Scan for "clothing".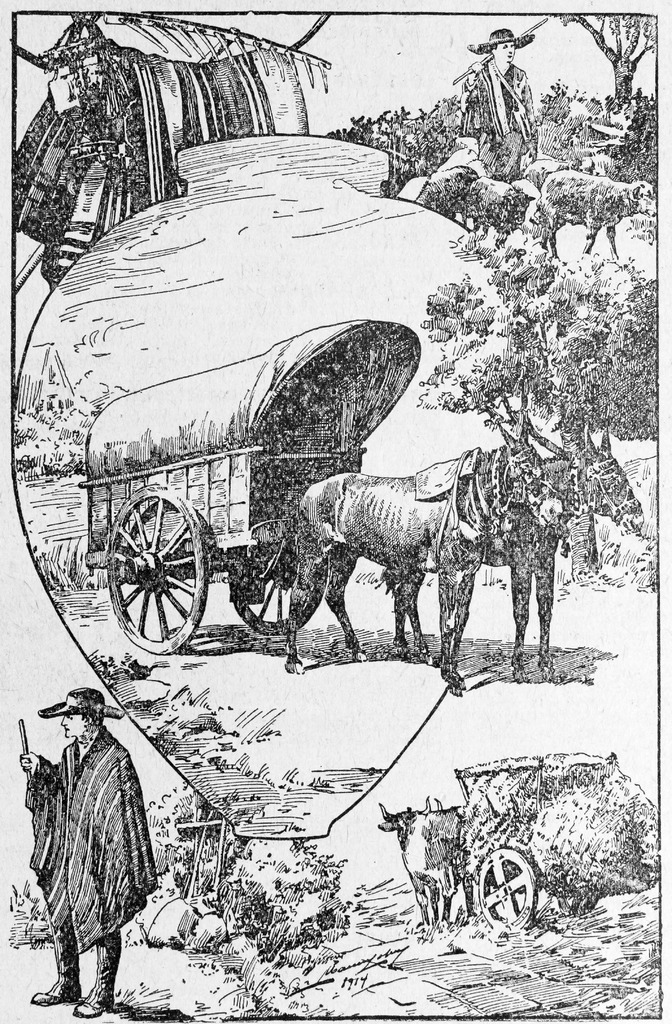
Scan result: [left=23, top=688, right=161, bottom=994].
